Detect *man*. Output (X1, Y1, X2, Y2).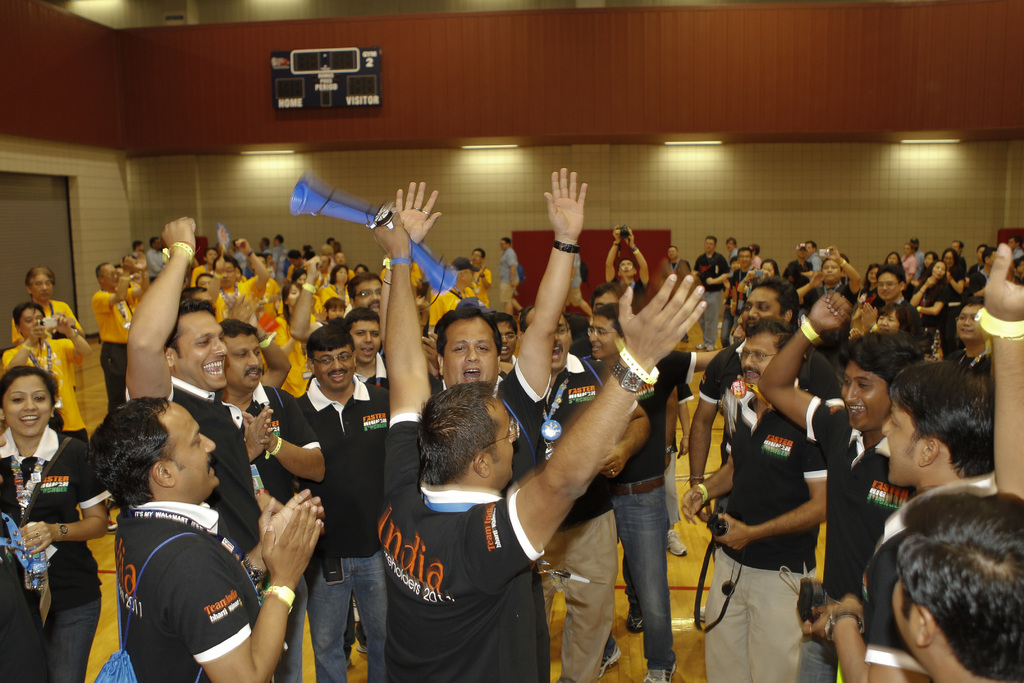
(78, 389, 271, 682).
